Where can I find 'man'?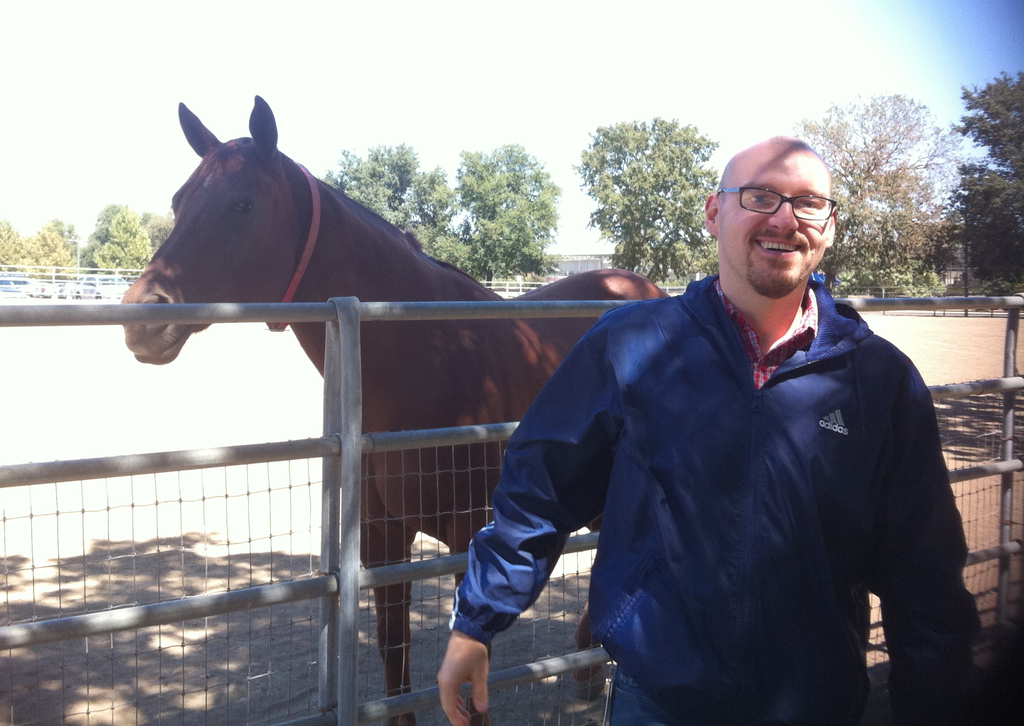
You can find it at l=438, t=131, r=989, b=725.
